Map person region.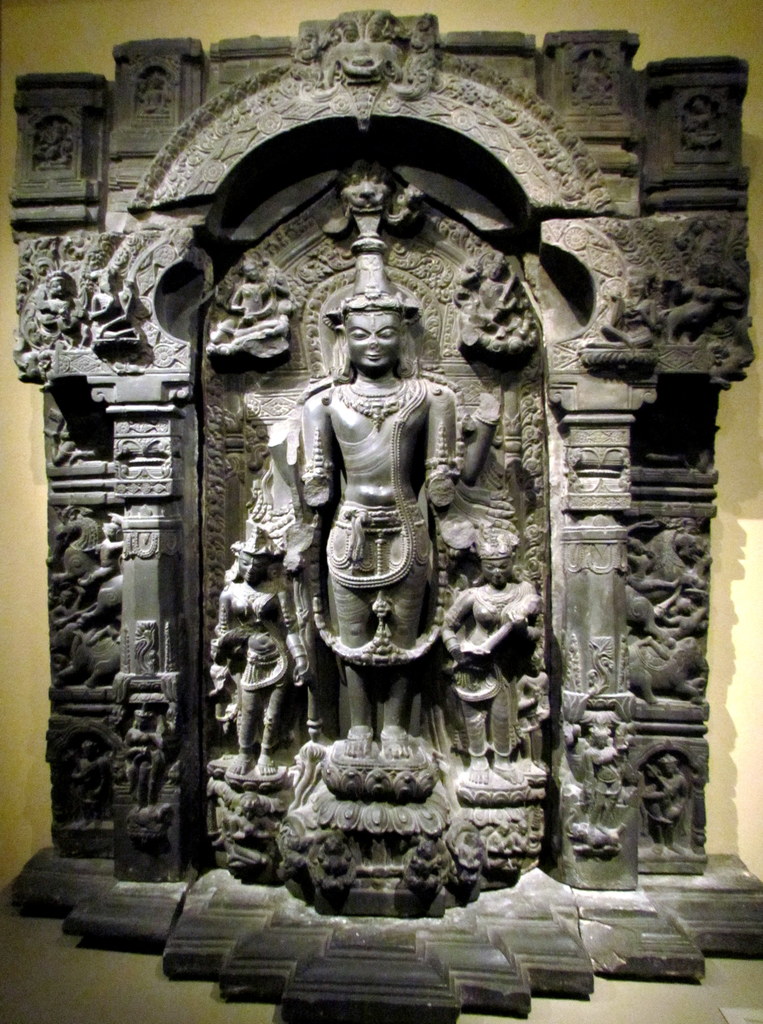
Mapped to [208, 527, 320, 786].
